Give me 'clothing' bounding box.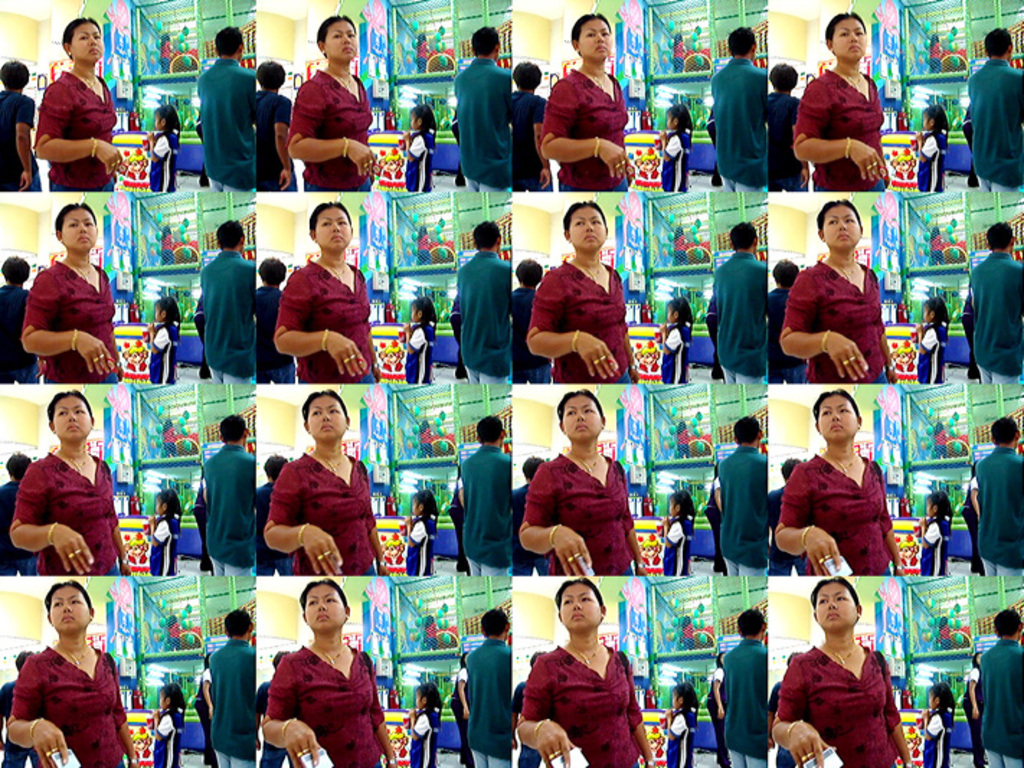
275:259:377:385.
